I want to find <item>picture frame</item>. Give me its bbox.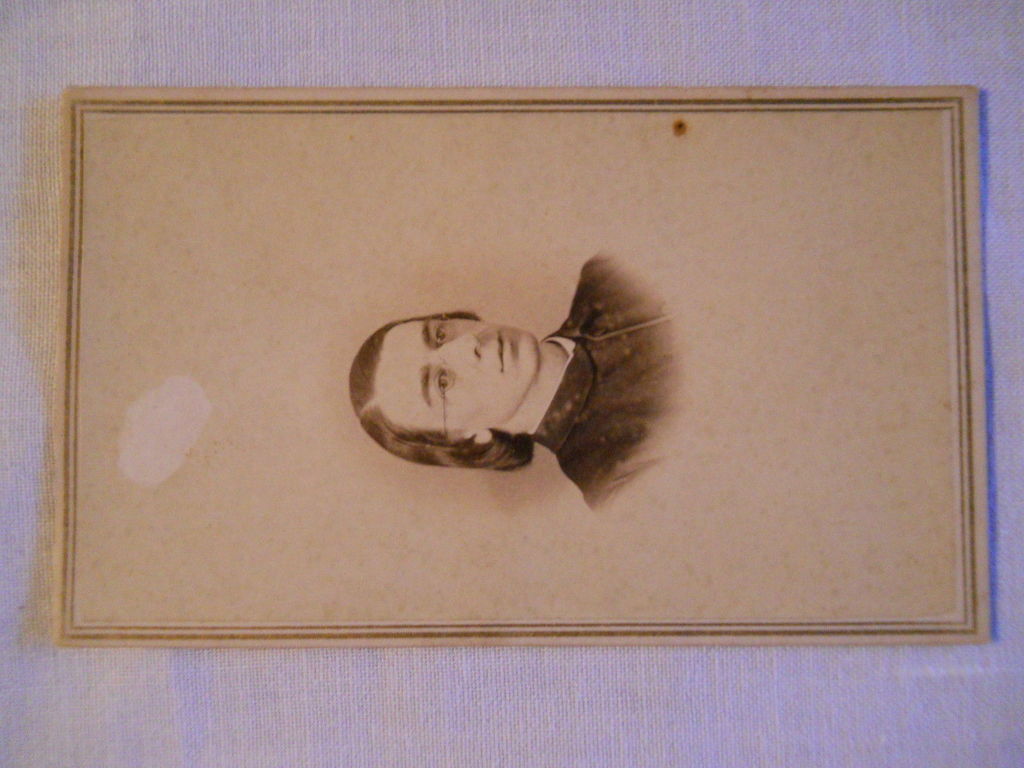
(54, 76, 987, 659).
